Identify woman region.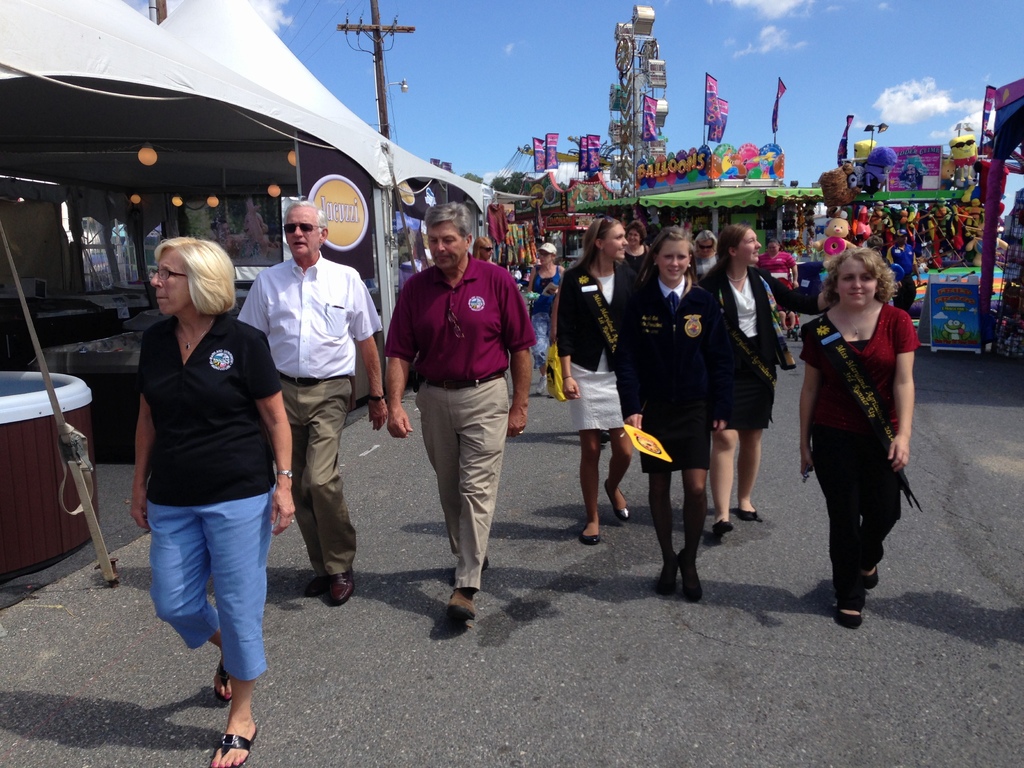
Region: box=[467, 237, 490, 259].
